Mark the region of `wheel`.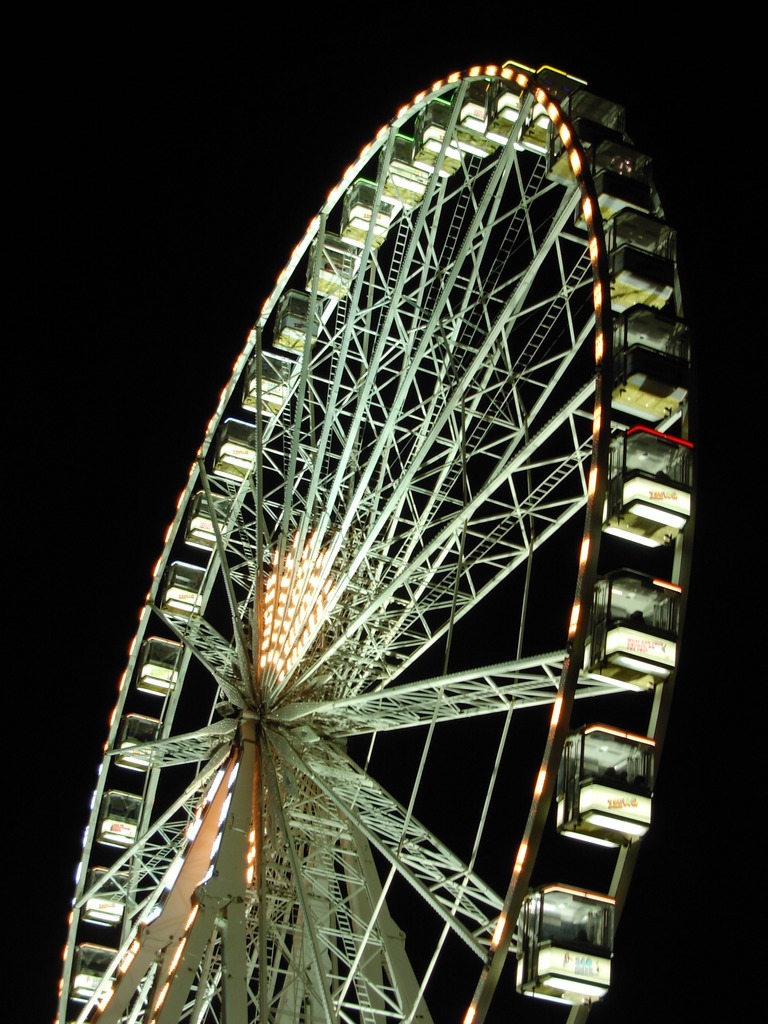
Region: locate(53, 58, 698, 1023).
